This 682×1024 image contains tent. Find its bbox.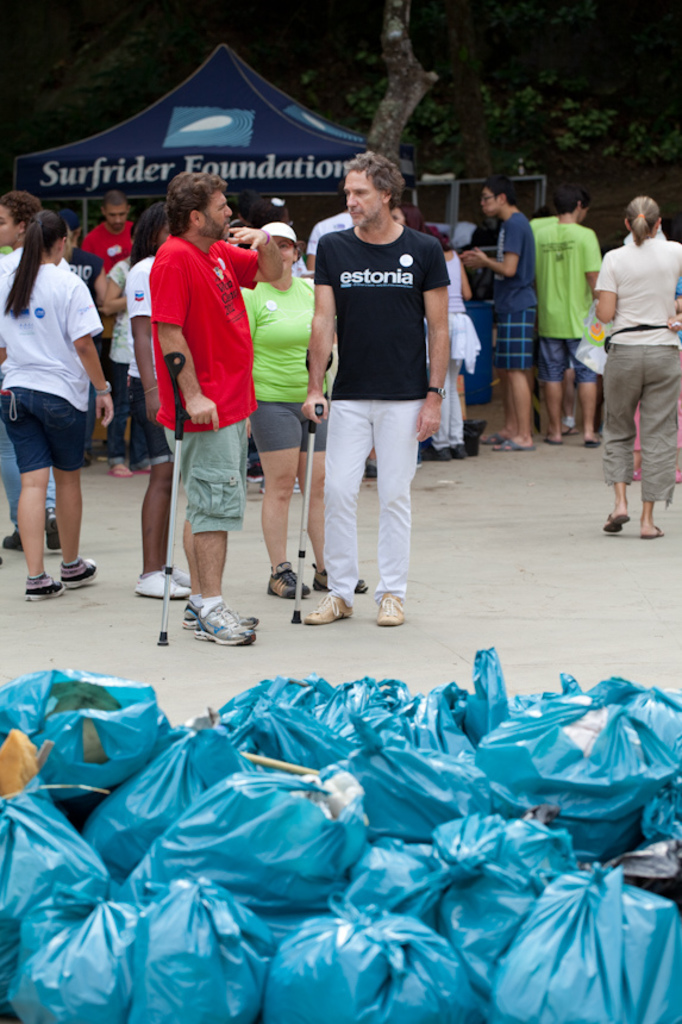
bbox=(42, 48, 395, 227).
